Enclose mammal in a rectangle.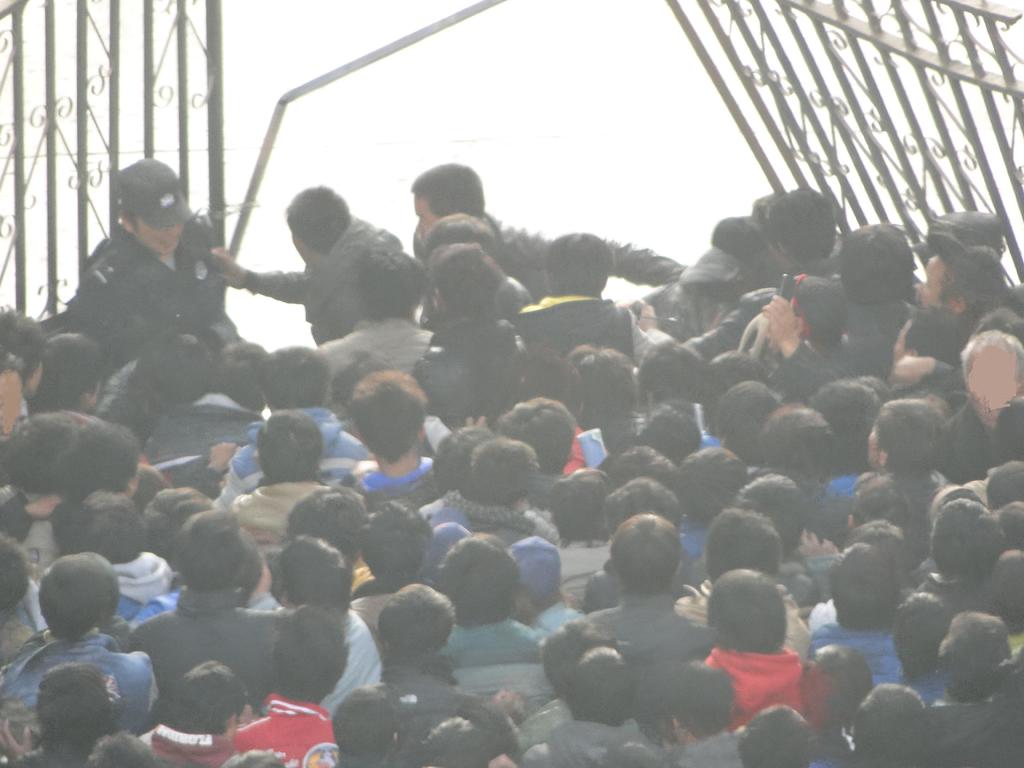
box(414, 717, 490, 767).
